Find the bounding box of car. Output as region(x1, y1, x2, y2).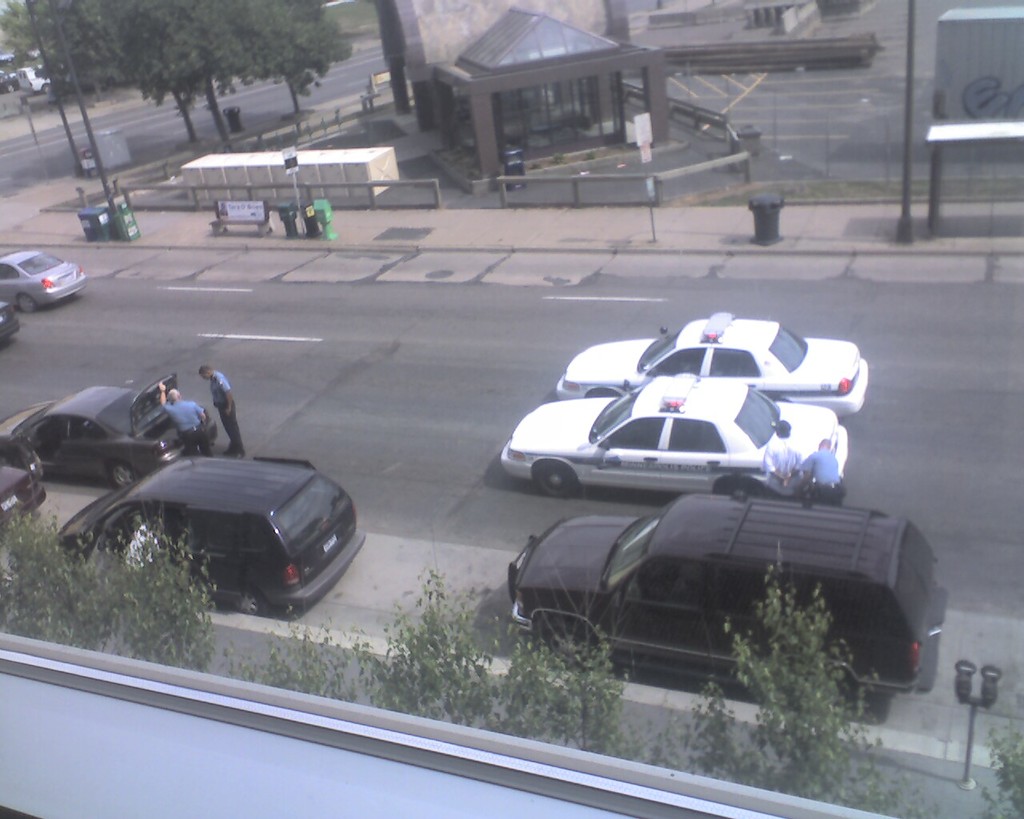
region(503, 370, 849, 501).
